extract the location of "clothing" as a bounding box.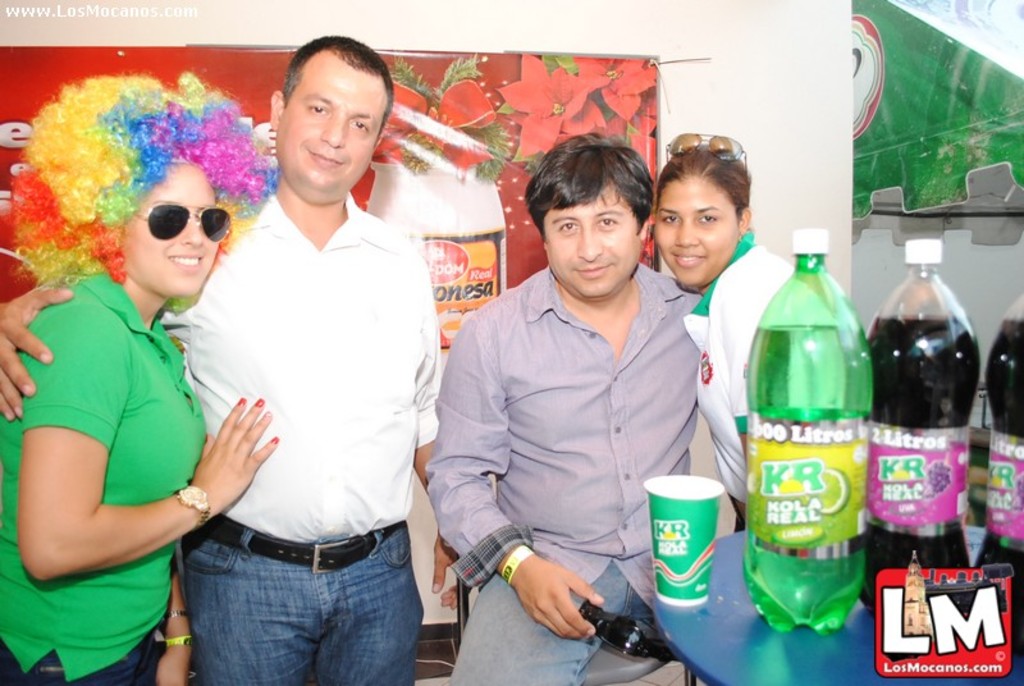
x1=0, y1=265, x2=209, y2=685.
